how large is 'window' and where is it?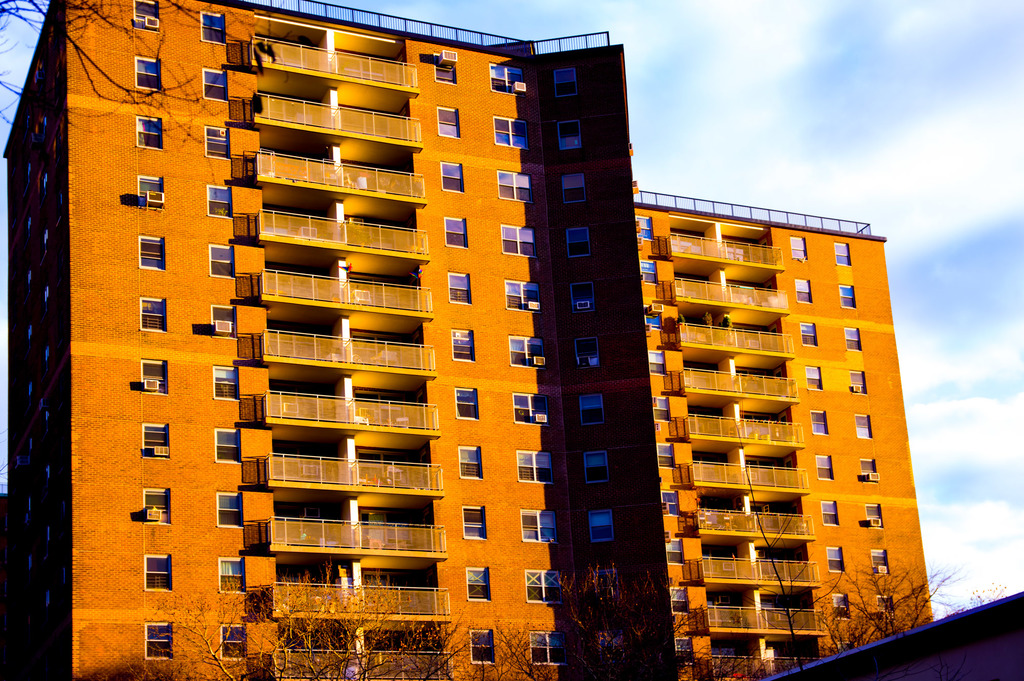
Bounding box: [586,512,611,545].
